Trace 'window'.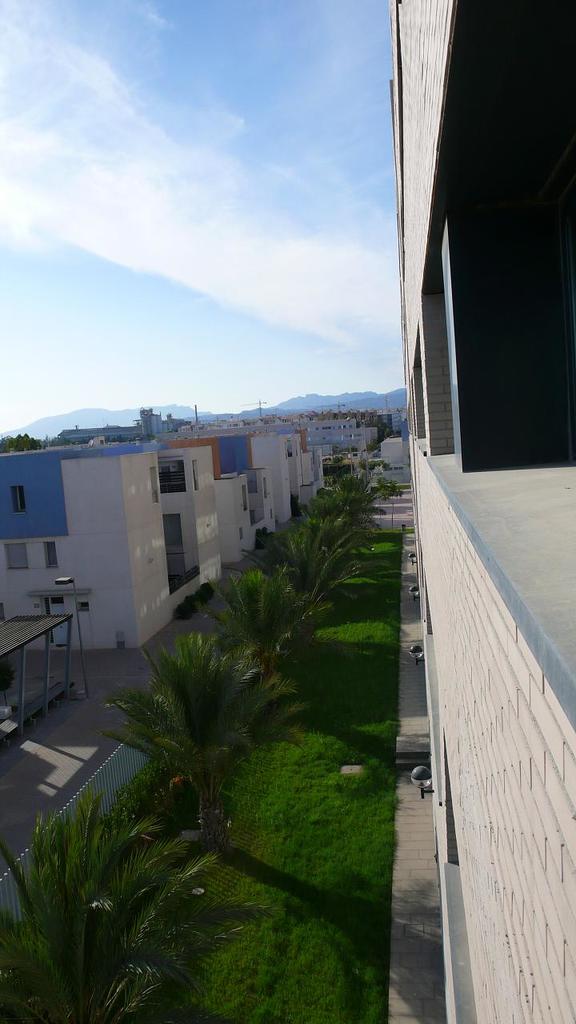
Traced to 41,539,55,568.
